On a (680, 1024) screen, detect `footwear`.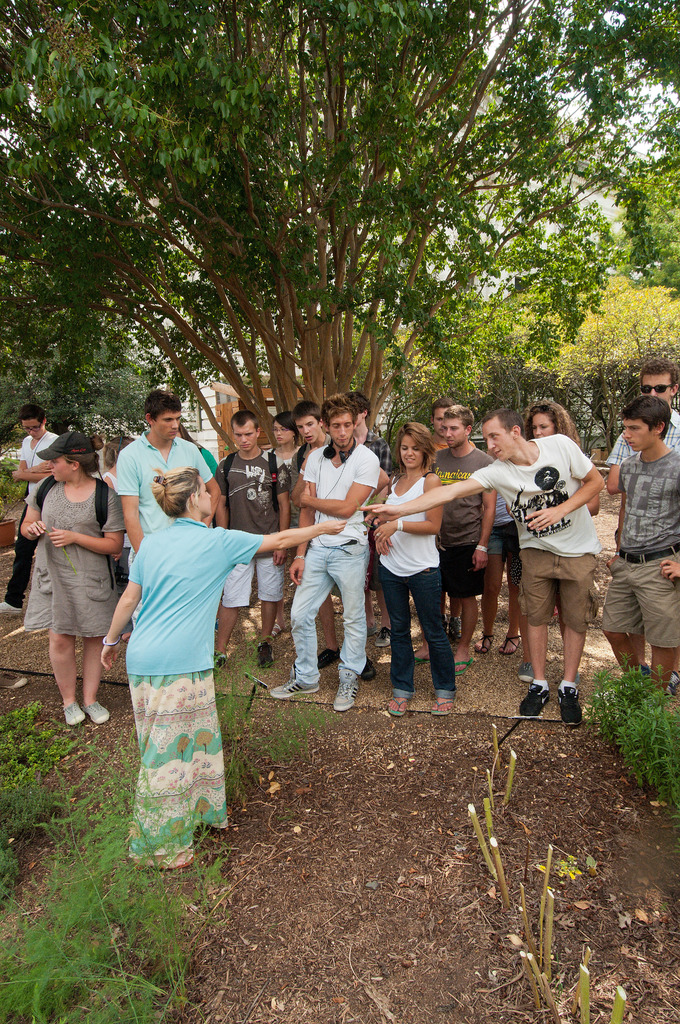
455/657/476/675.
